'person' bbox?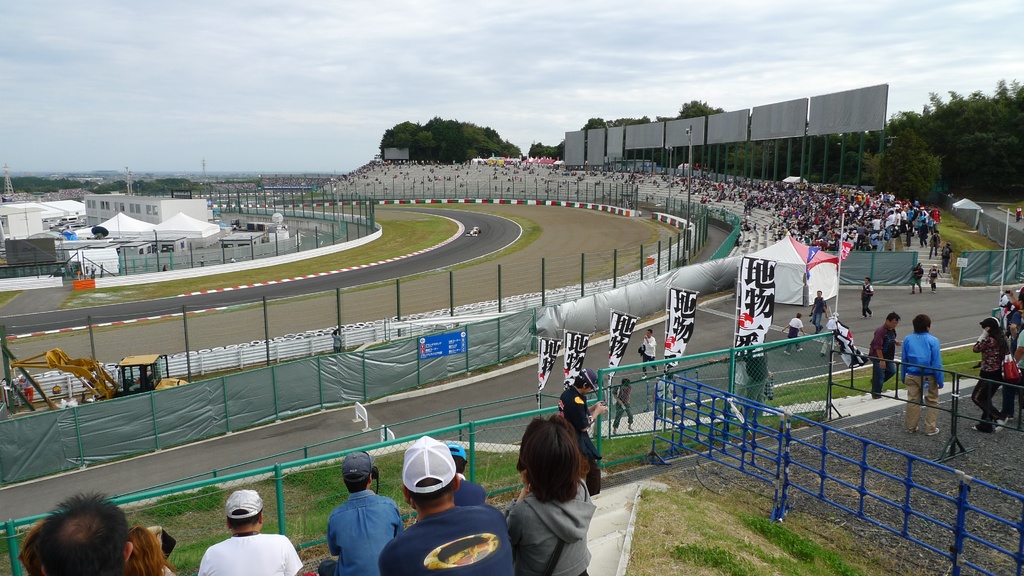
x1=787, y1=313, x2=803, y2=355
